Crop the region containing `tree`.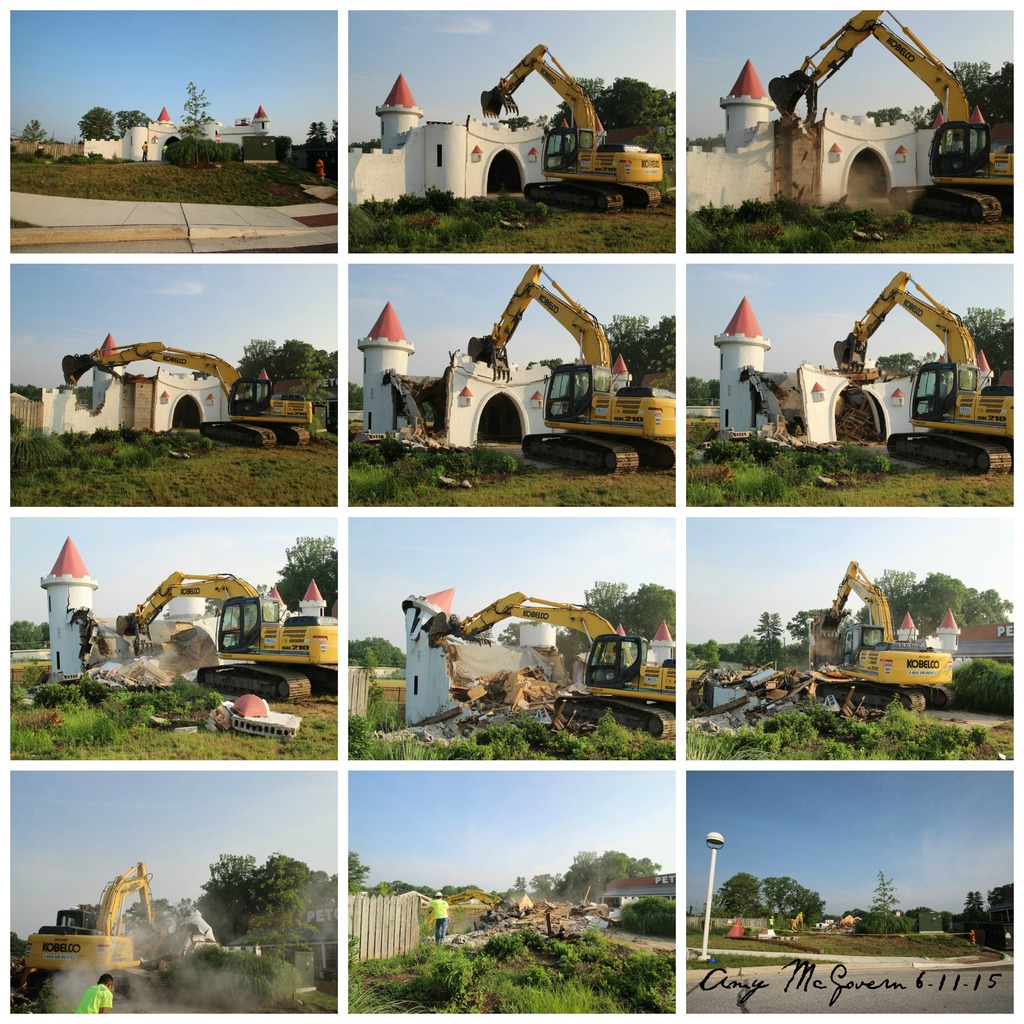
Crop region: pyautogui.locateOnScreen(532, 875, 562, 893).
